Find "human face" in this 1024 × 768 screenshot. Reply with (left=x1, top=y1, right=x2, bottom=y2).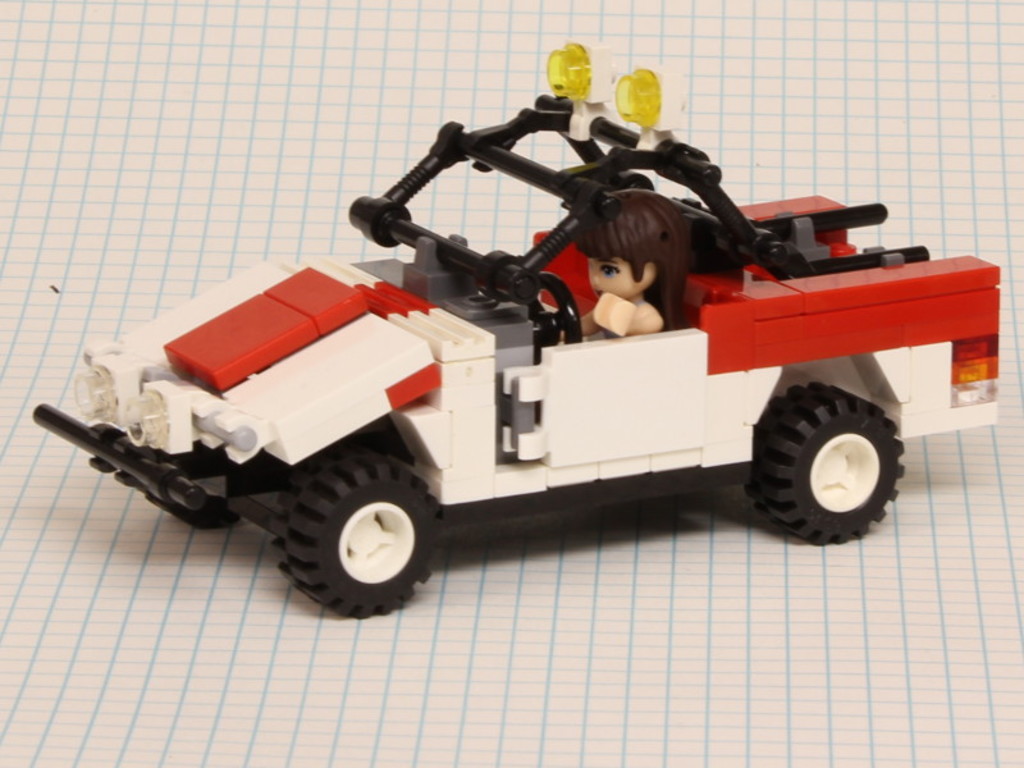
(left=590, top=257, right=631, bottom=297).
